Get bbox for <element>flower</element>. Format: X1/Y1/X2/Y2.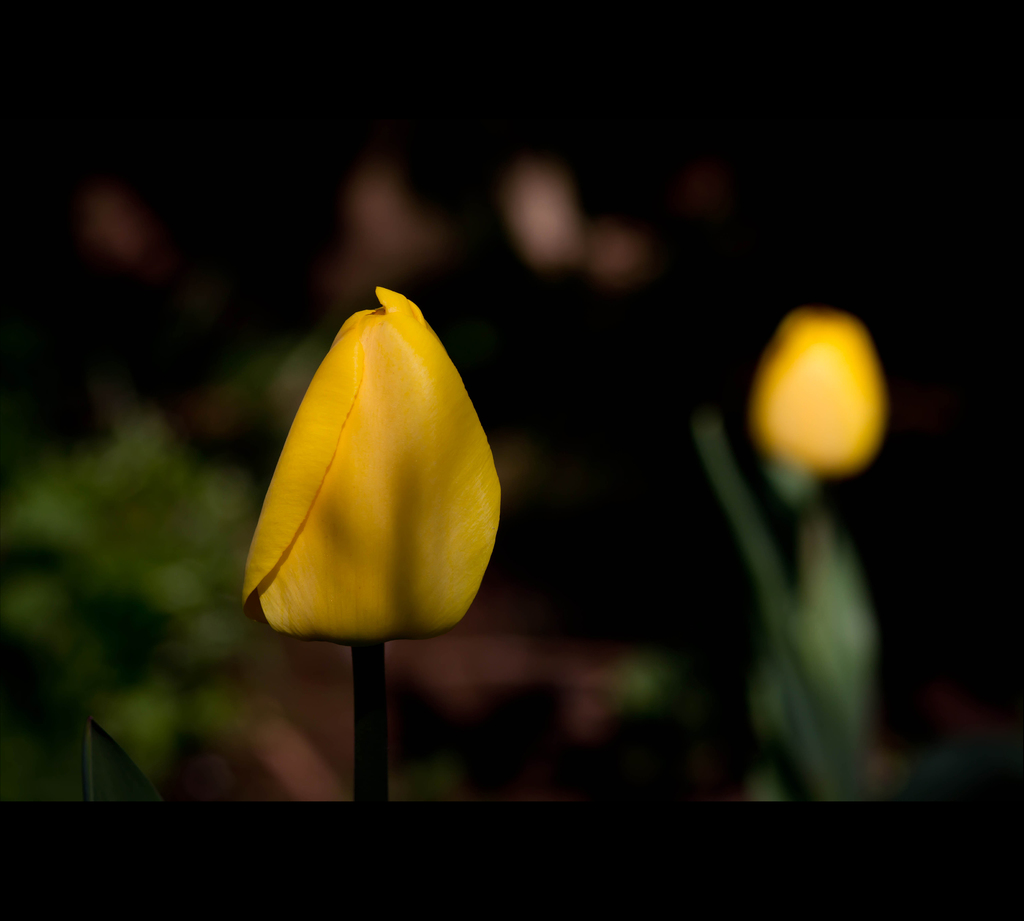
760/313/888/460.
